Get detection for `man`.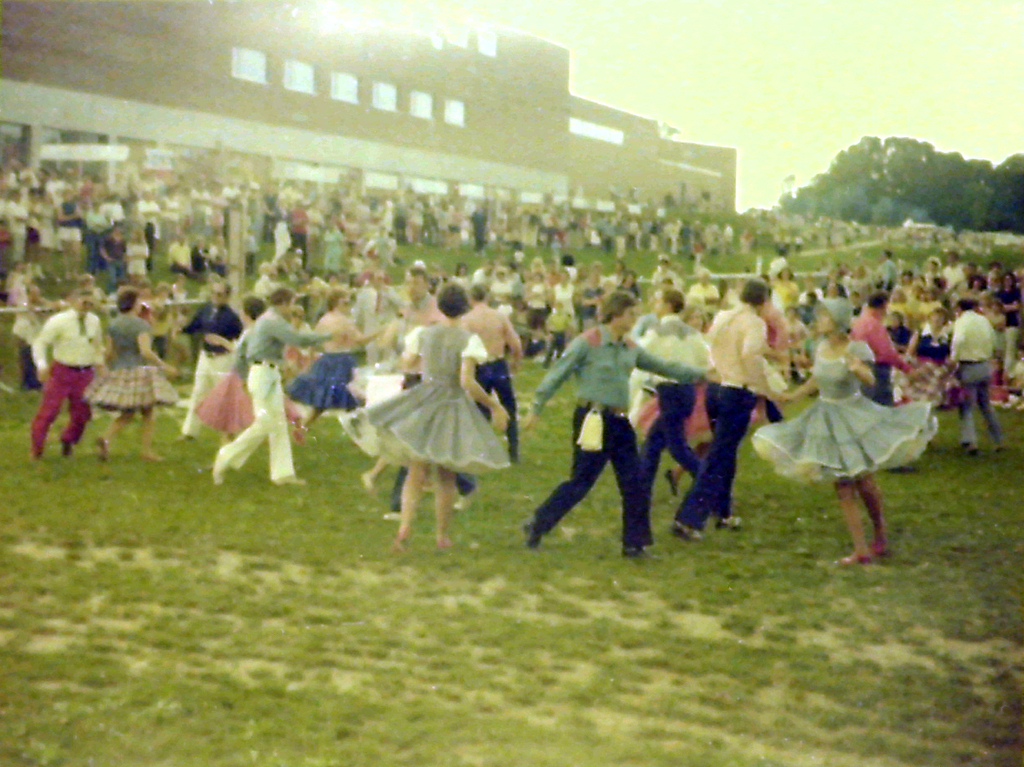
Detection: bbox=(705, 274, 786, 549).
